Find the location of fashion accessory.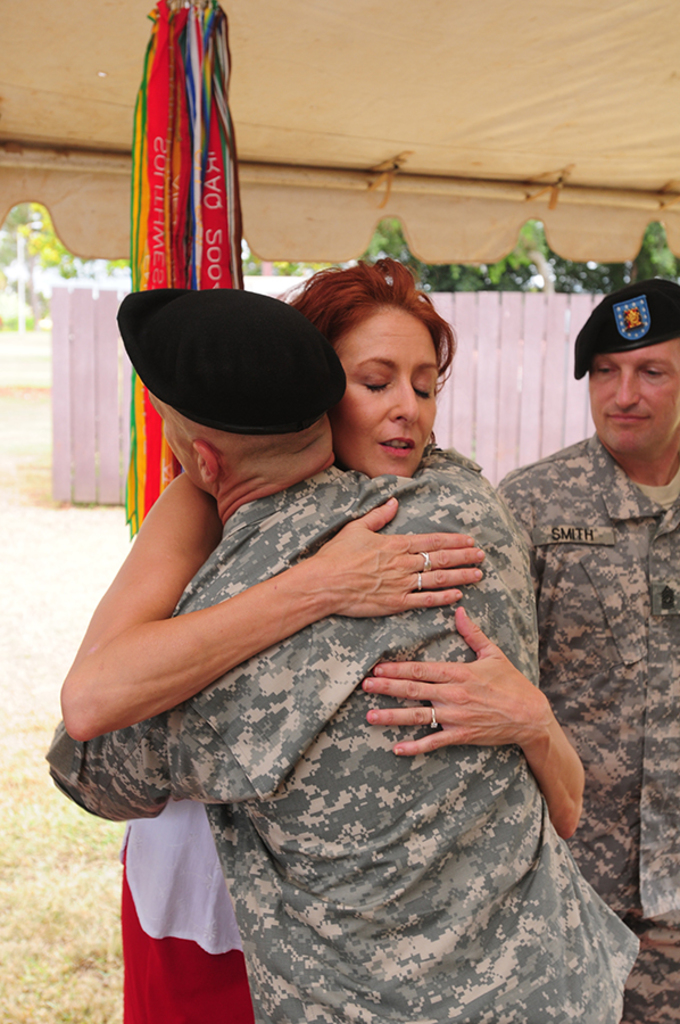
Location: bbox=[115, 283, 348, 439].
